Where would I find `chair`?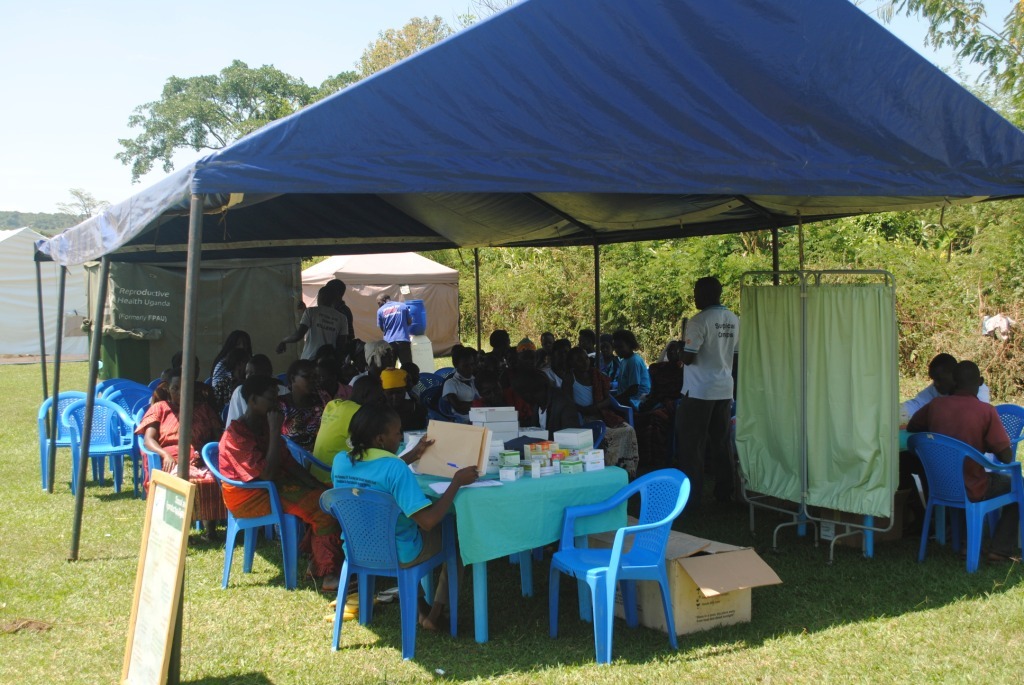
At pyautogui.locateOnScreen(904, 429, 1023, 578).
